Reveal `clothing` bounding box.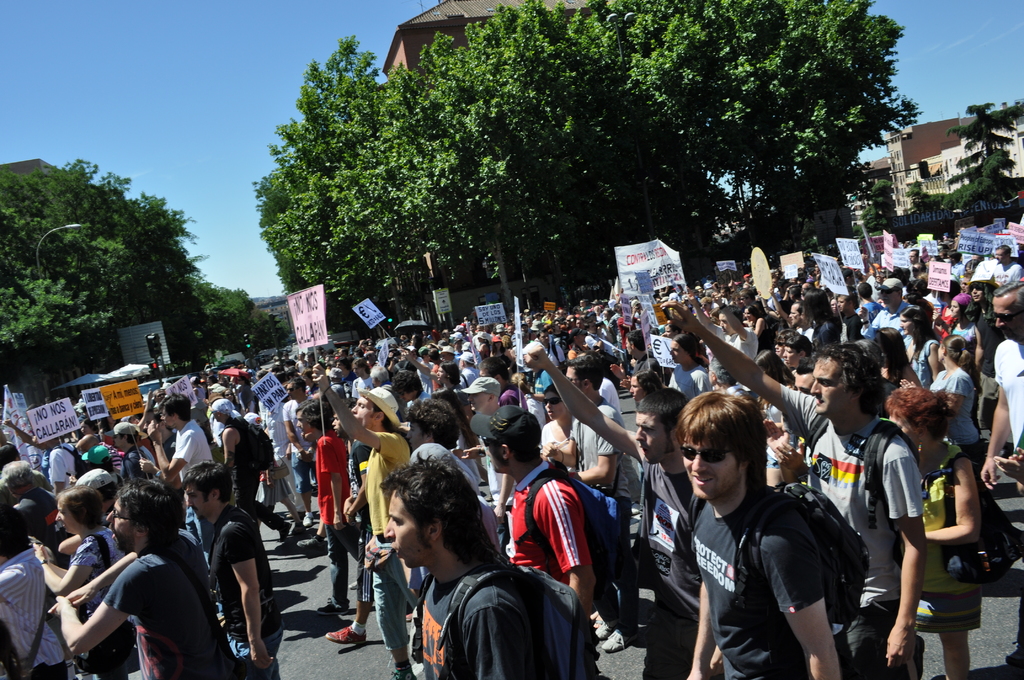
Revealed: <region>101, 525, 239, 679</region>.
